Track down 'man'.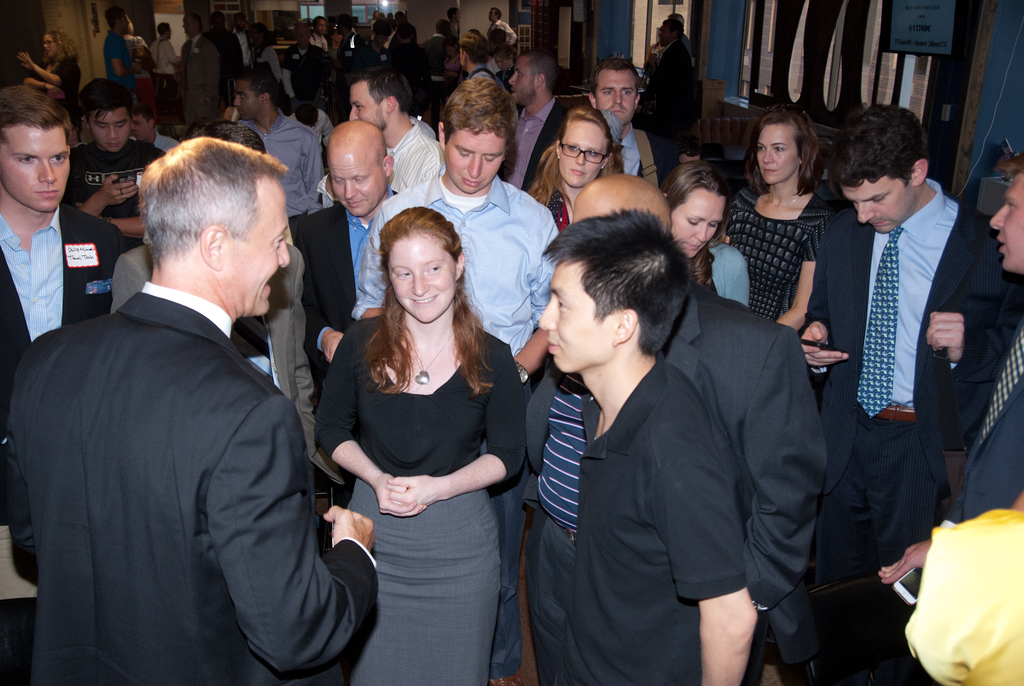
Tracked to <region>639, 16, 692, 158</region>.
